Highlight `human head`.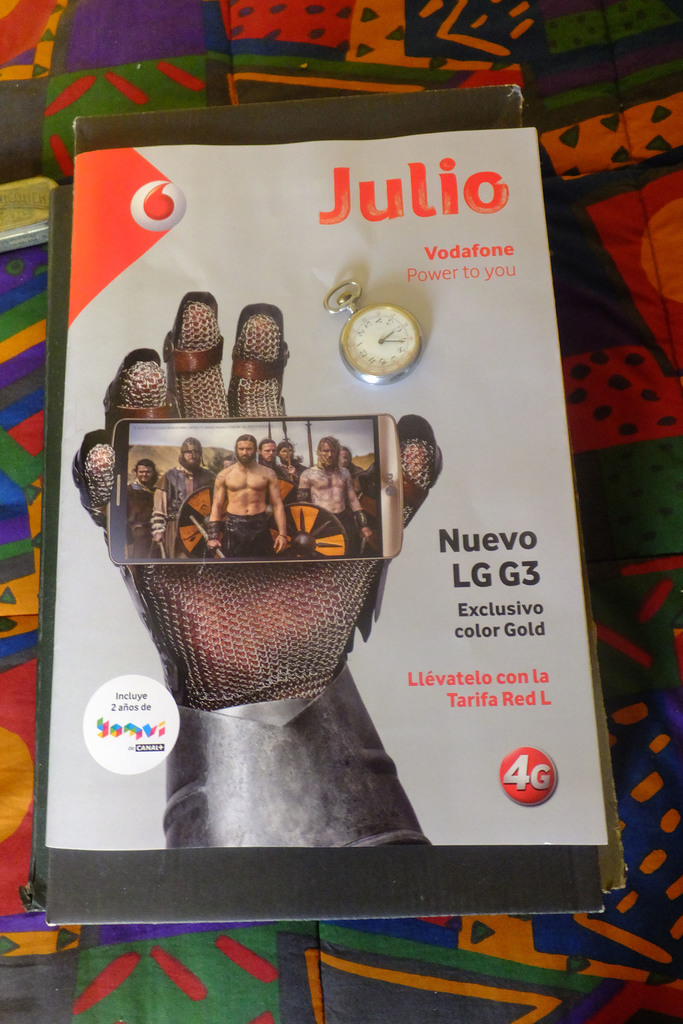
Highlighted region: bbox=[276, 440, 293, 463].
